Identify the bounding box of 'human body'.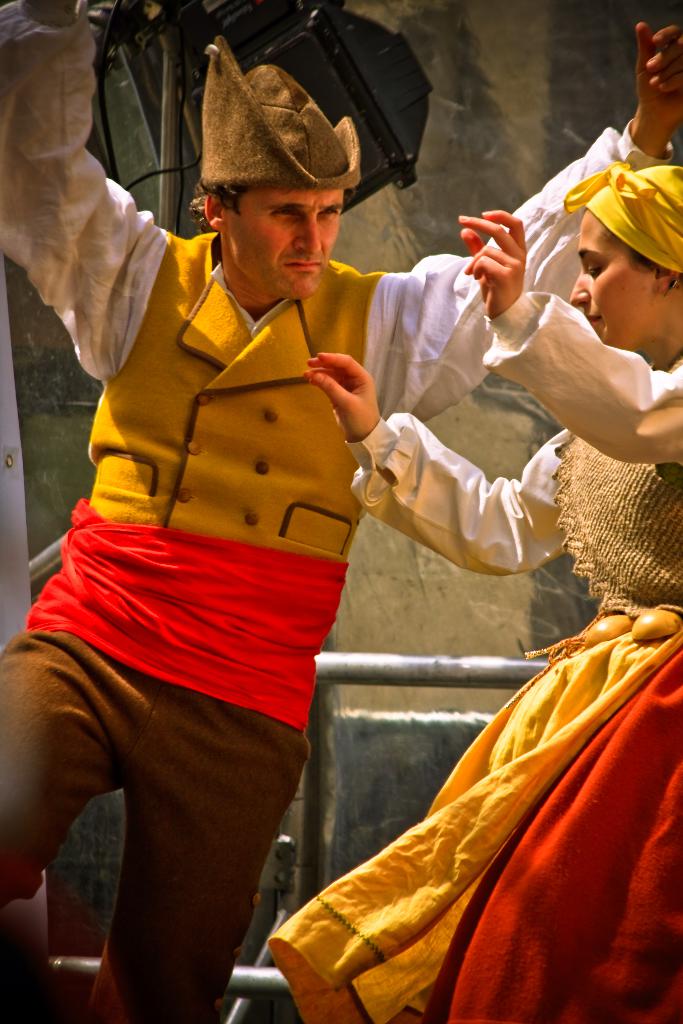
box=[253, 166, 682, 1015].
